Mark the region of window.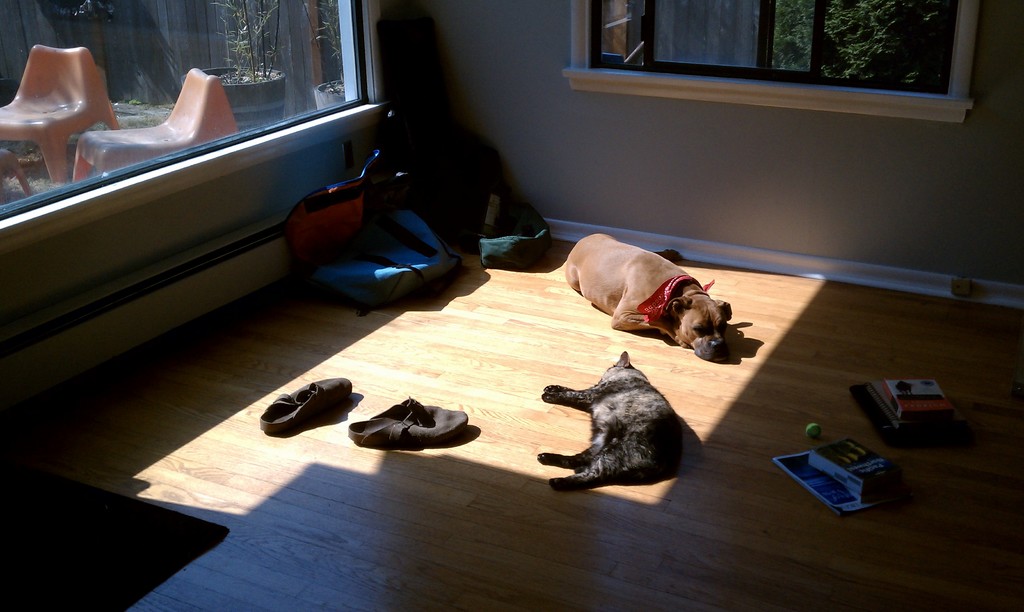
Region: crop(0, 0, 369, 216).
